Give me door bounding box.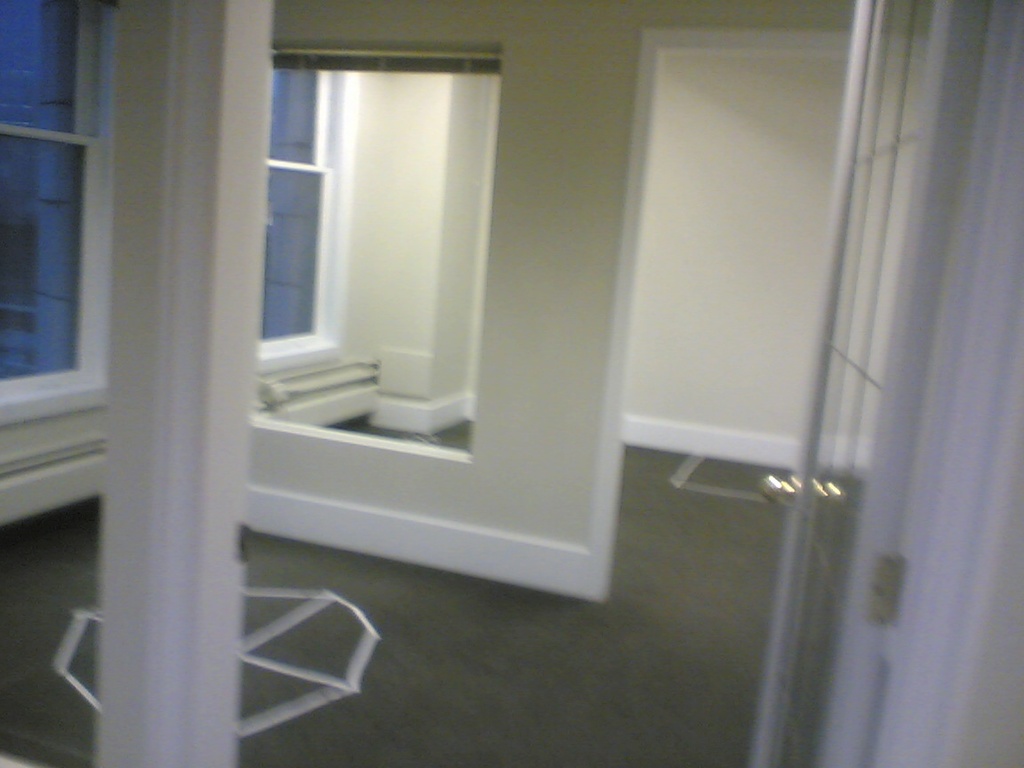
(754,4,1023,767).
